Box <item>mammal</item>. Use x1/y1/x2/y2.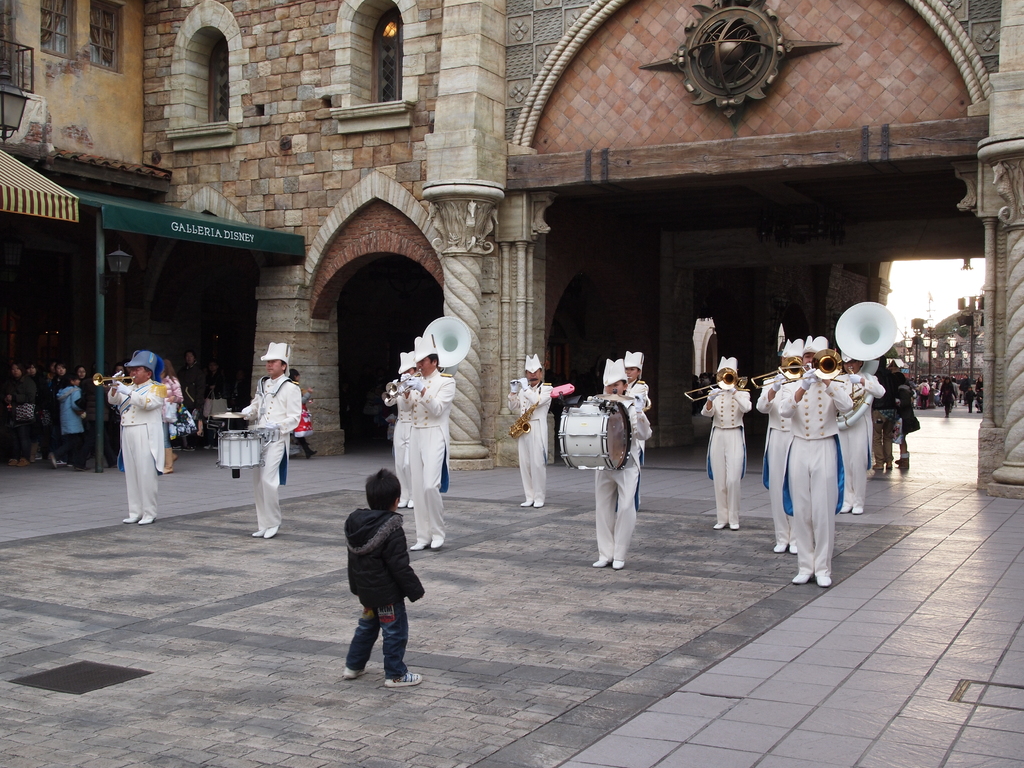
409/338/456/547.
